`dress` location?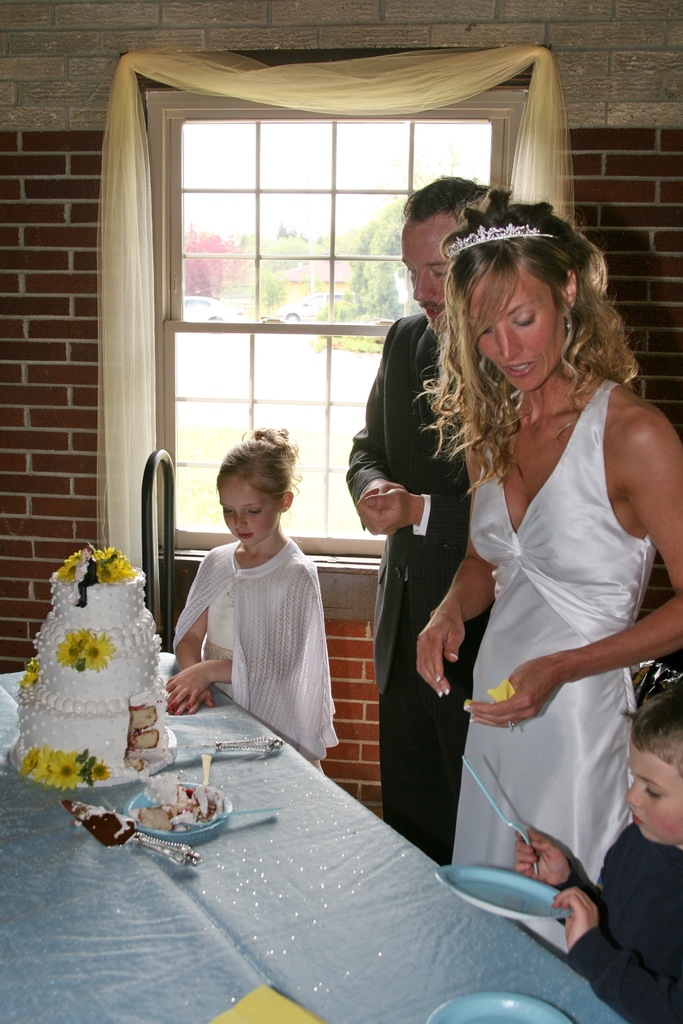
<box>447,379,659,953</box>
